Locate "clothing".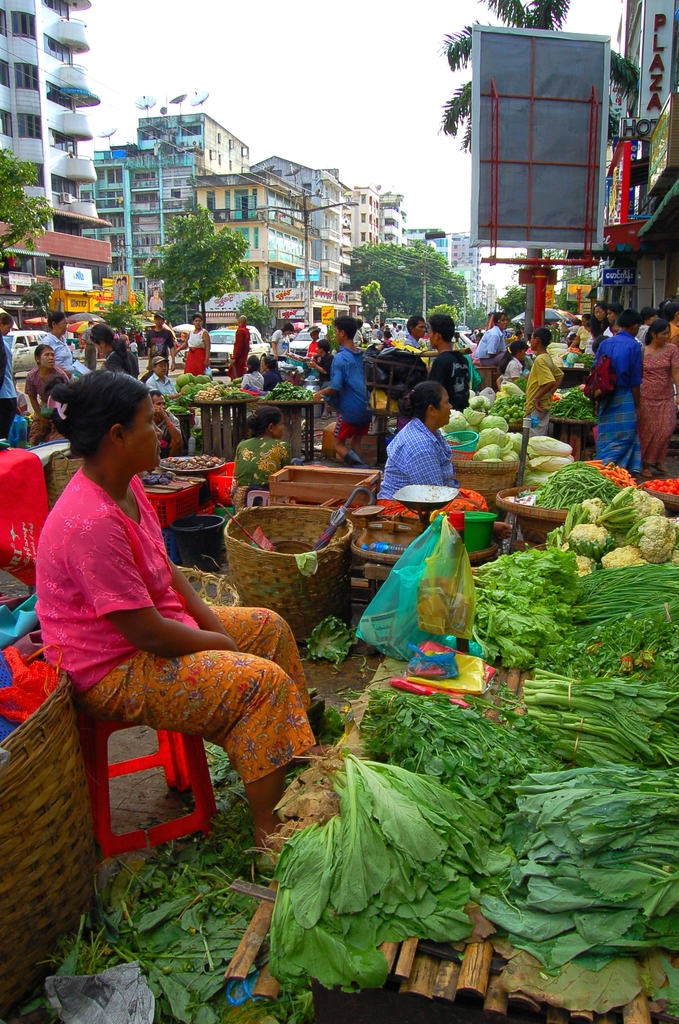
Bounding box: detection(521, 353, 557, 436).
